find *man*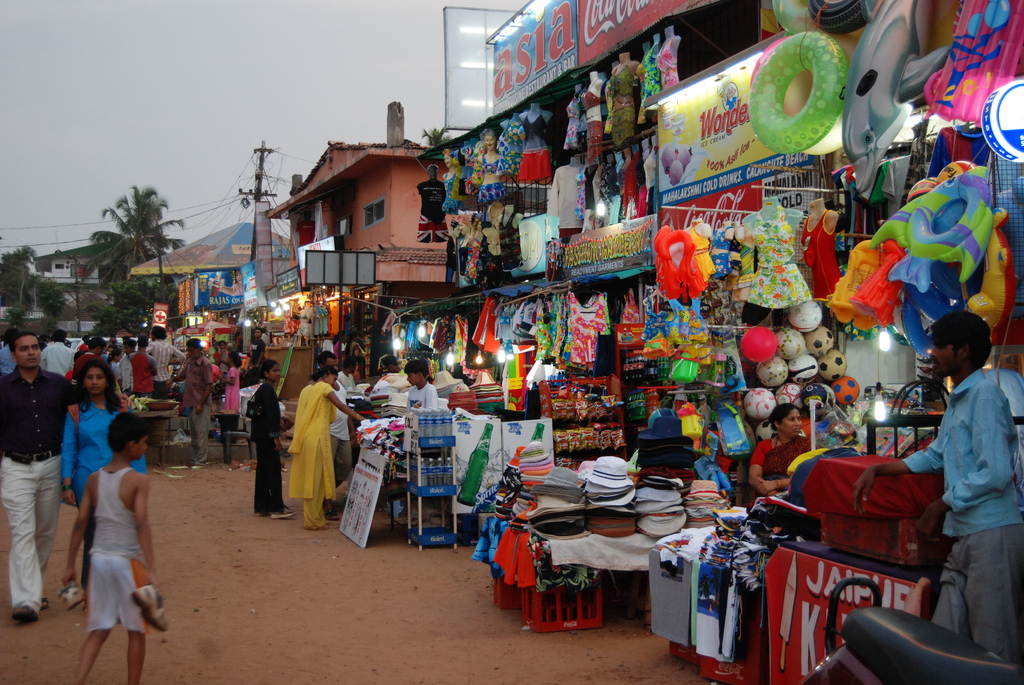
(148,327,184,404)
